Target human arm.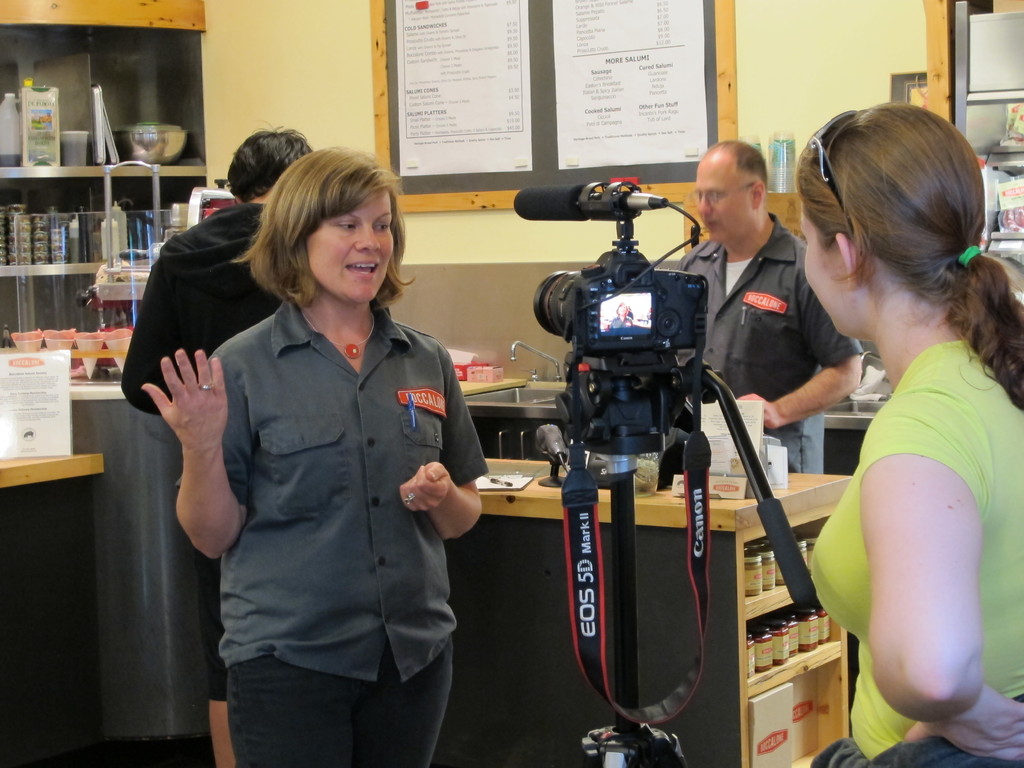
Target region: 396:345:493:542.
